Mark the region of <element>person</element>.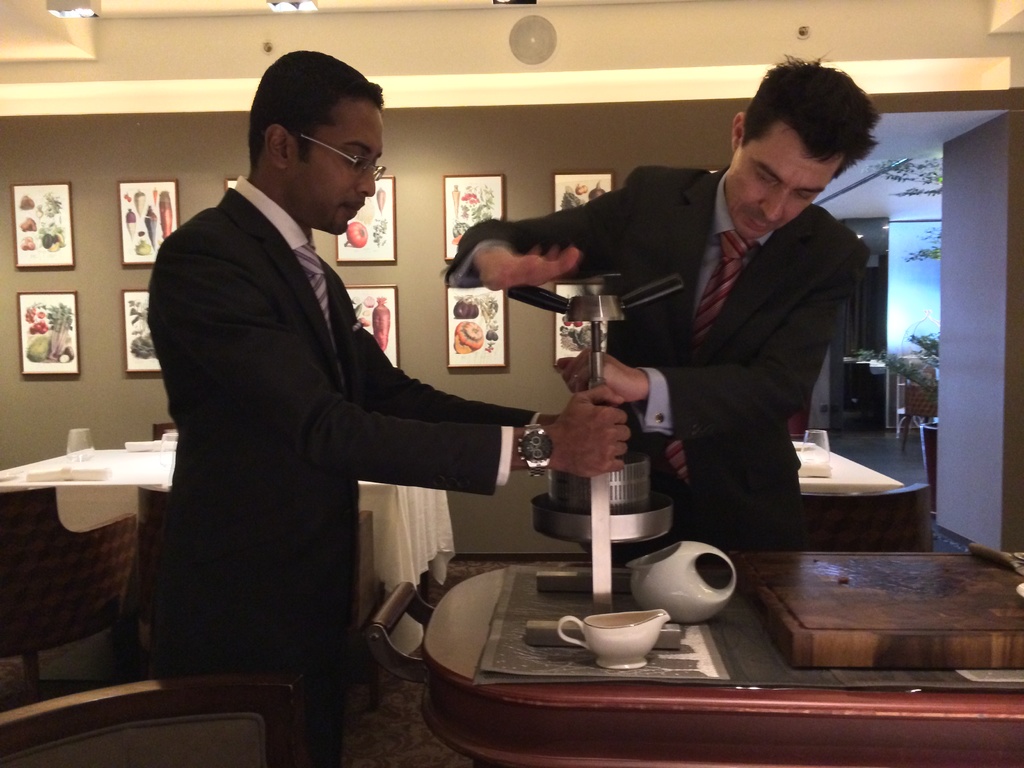
Region: l=140, t=40, r=639, b=767.
